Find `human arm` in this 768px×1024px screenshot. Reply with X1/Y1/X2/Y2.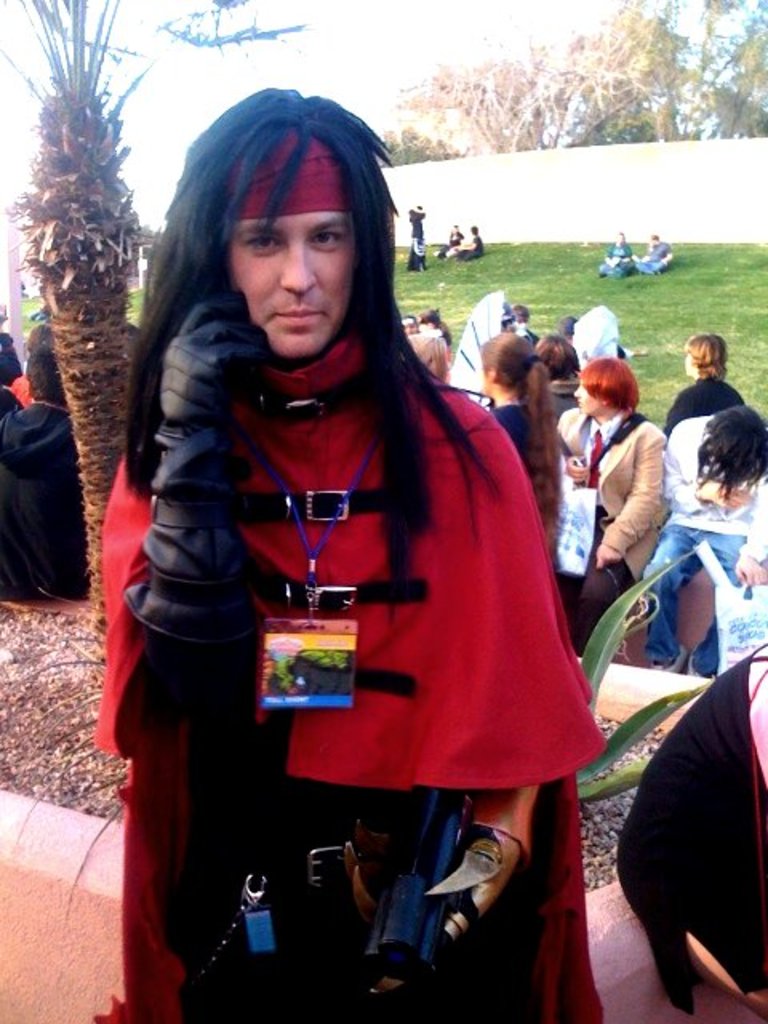
490/410/517/446.
